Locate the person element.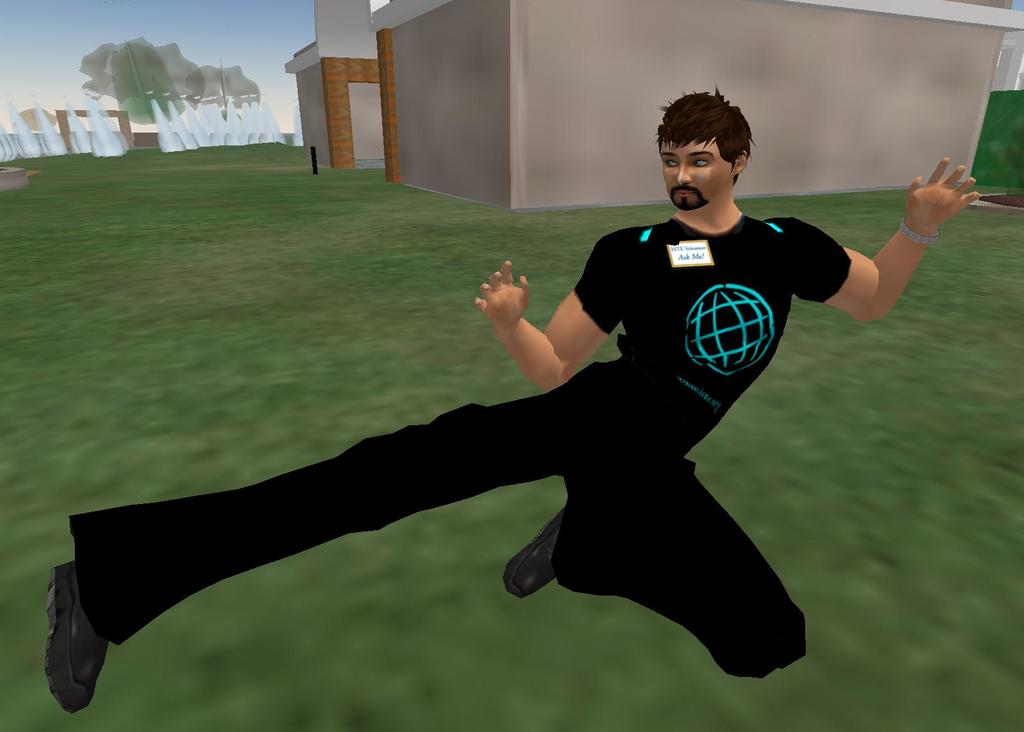
Element bbox: bbox=[40, 79, 983, 718].
